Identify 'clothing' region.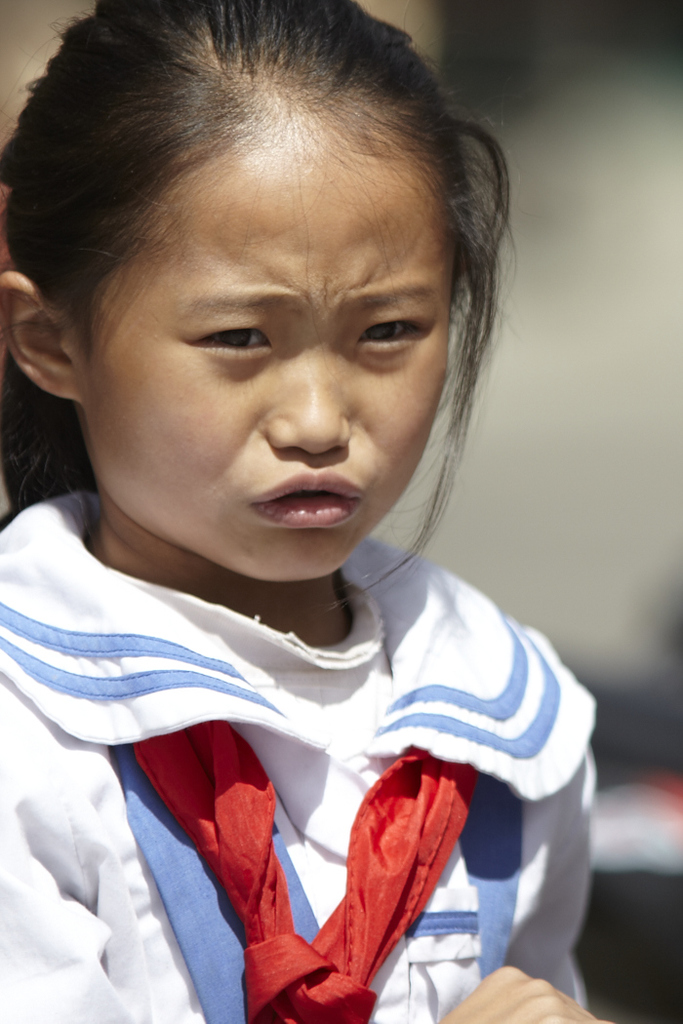
Region: <region>53, 559, 571, 1008</region>.
